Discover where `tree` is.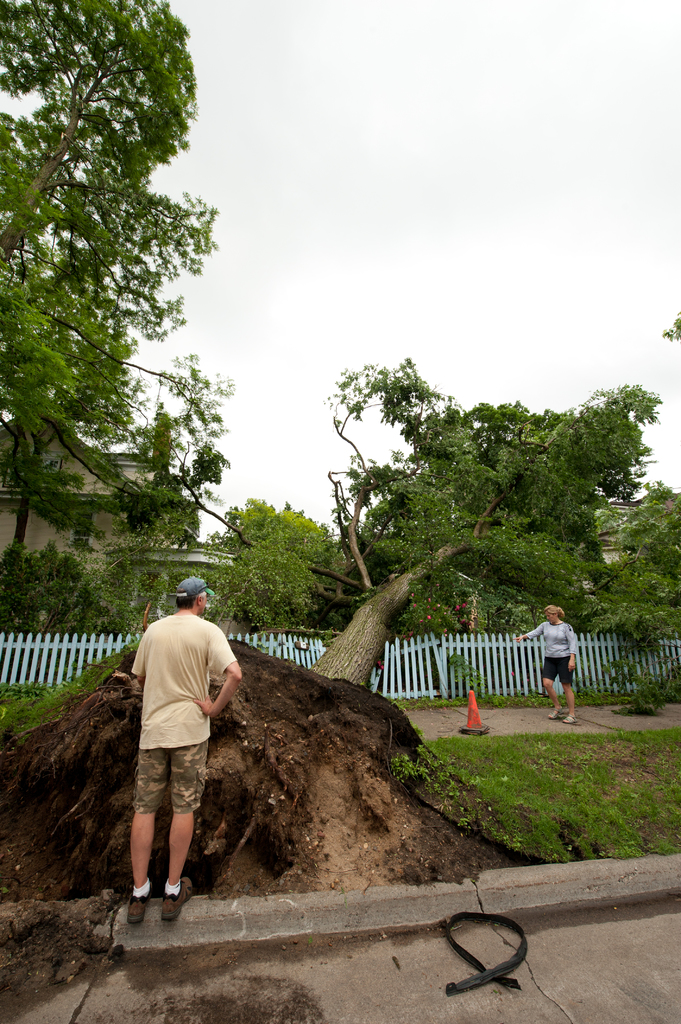
Discovered at detection(0, 0, 219, 623).
